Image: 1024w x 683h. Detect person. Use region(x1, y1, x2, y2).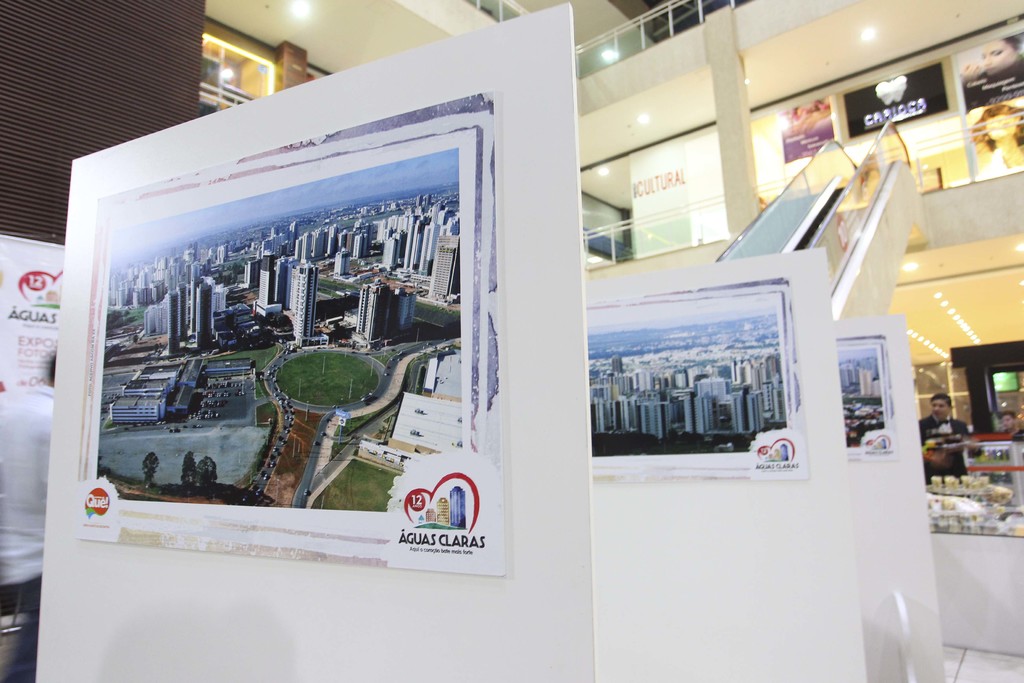
region(959, 28, 1023, 119).
